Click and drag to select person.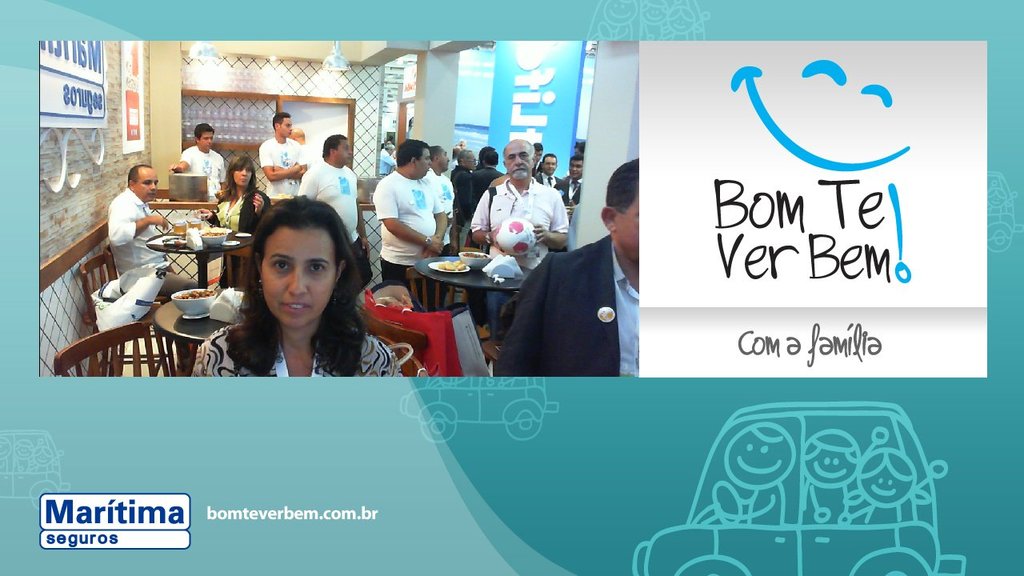
Selection: bbox=(374, 139, 452, 300).
